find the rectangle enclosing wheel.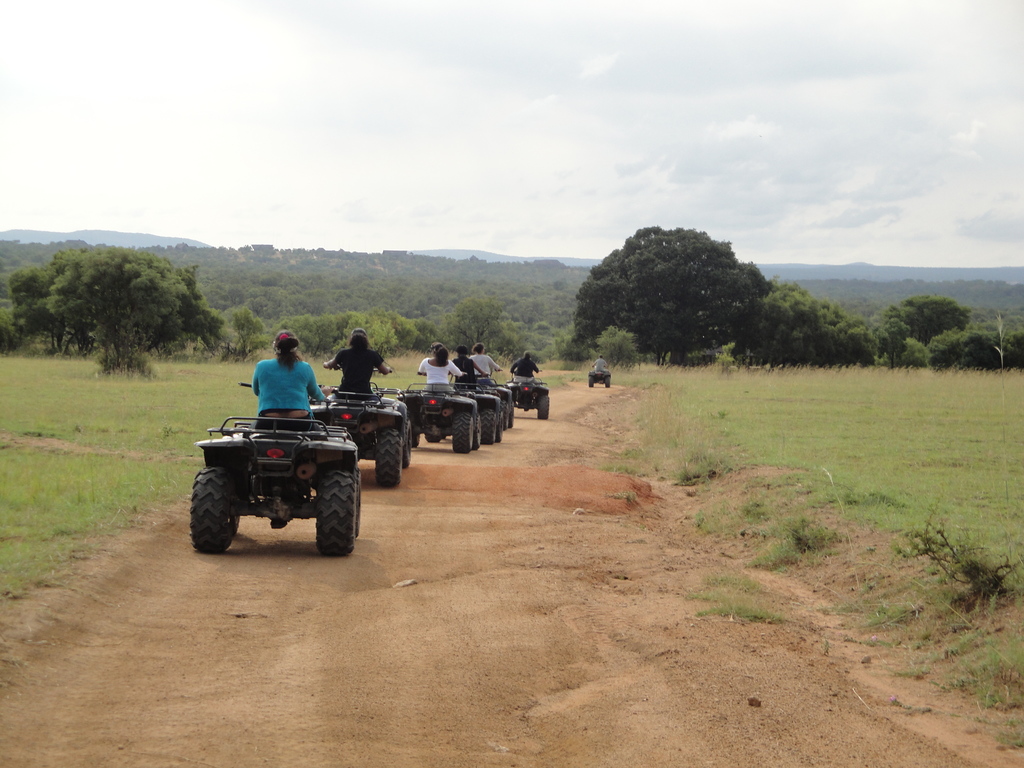
left=403, top=422, right=412, bottom=467.
